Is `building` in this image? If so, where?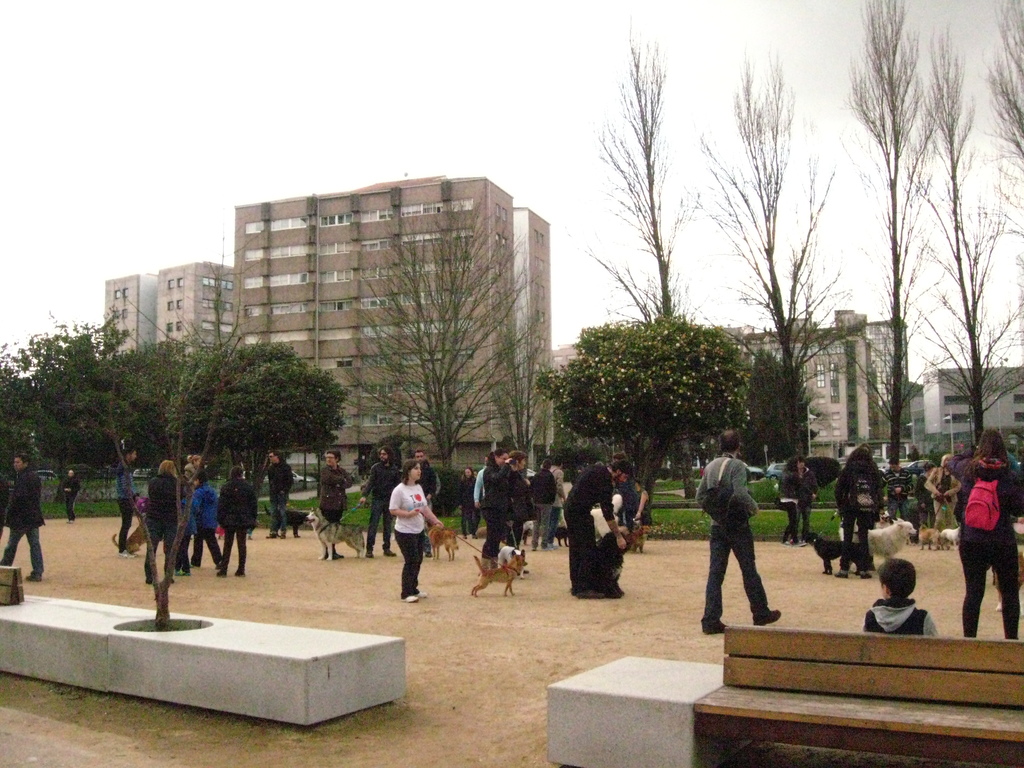
Yes, at [left=550, top=306, right=876, bottom=470].
